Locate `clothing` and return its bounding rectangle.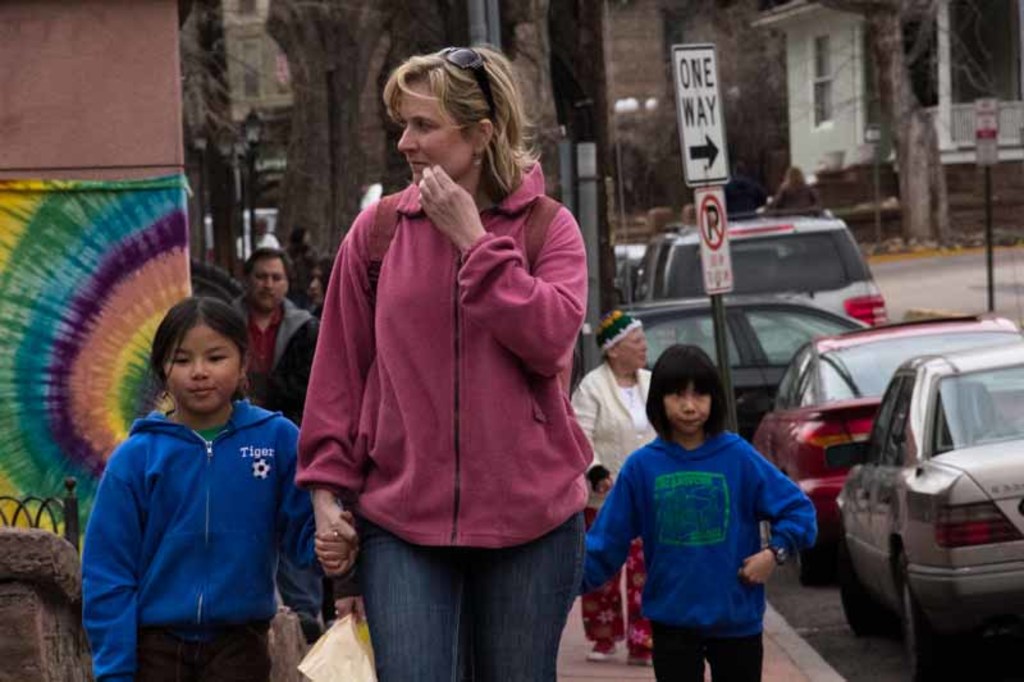
pyautogui.locateOnScreen(567, 363, 659, 645).
